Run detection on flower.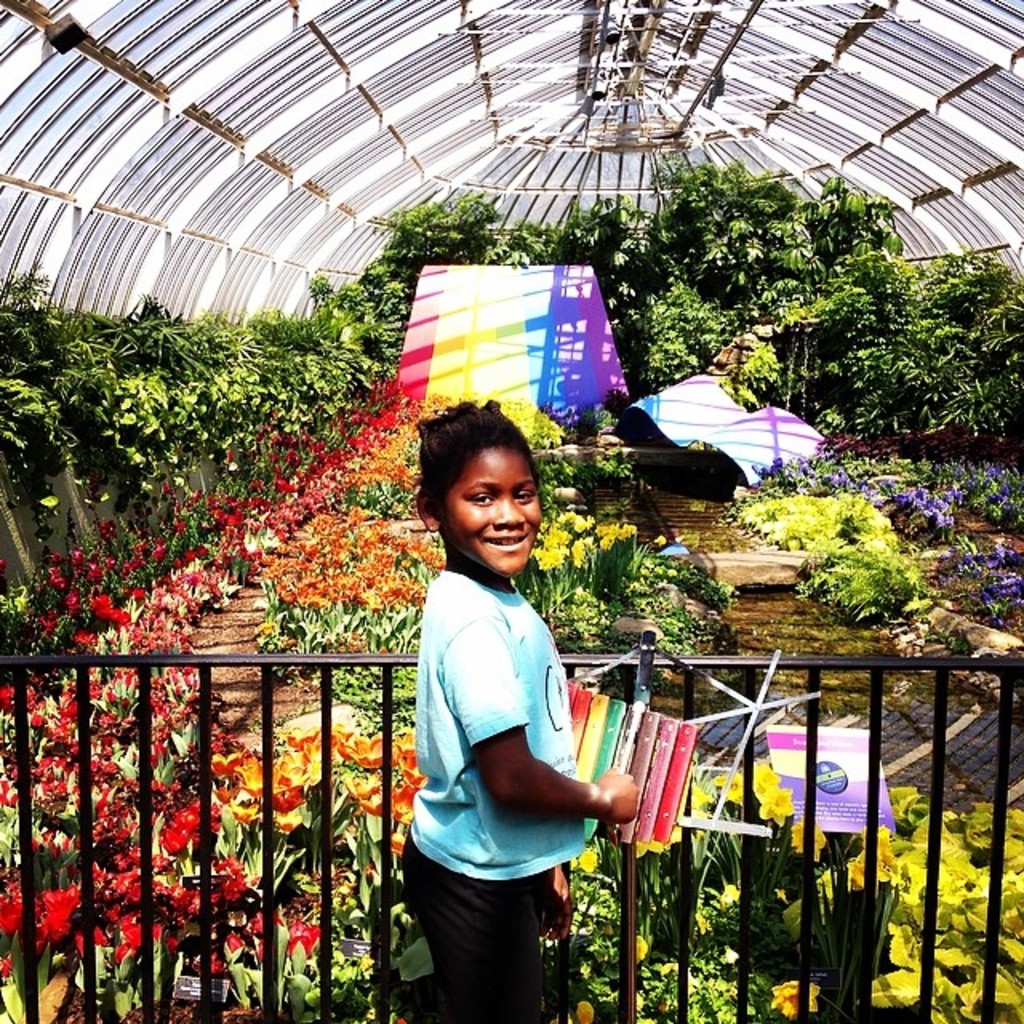
Result: 848 816 901 894.
